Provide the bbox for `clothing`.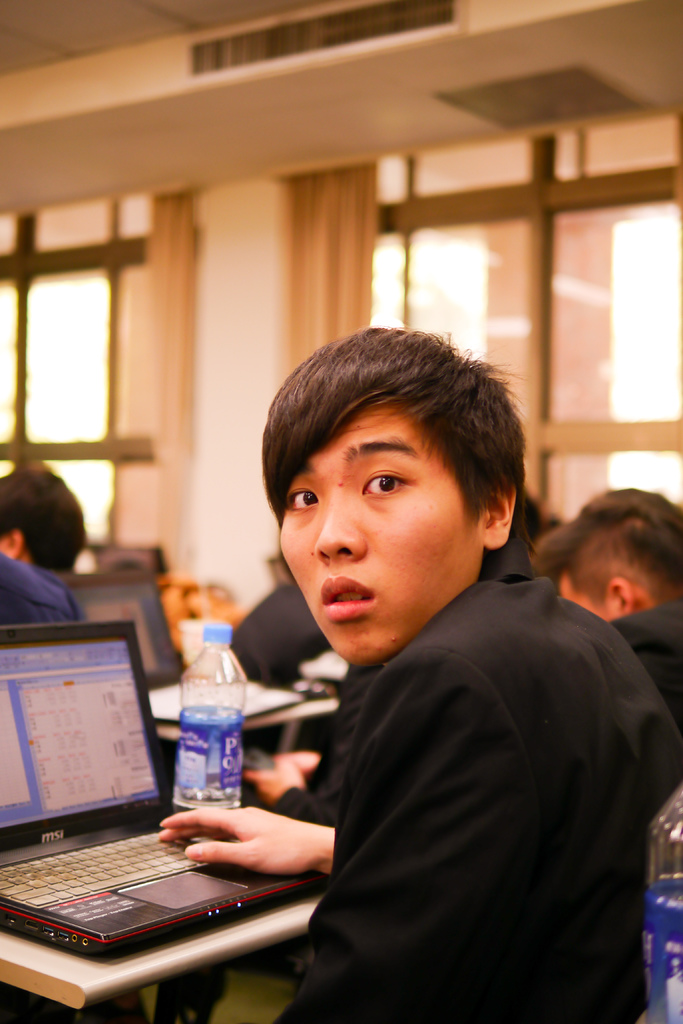
locate(268, 662, 386, 829).
